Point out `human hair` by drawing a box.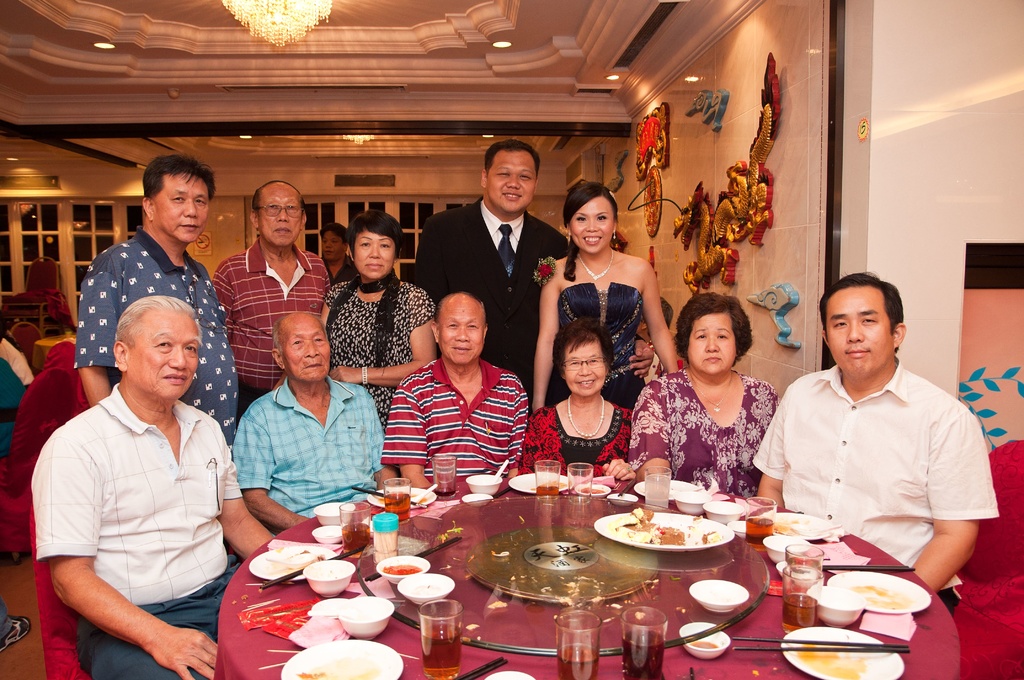
box=[554, 321, 614, 384].
